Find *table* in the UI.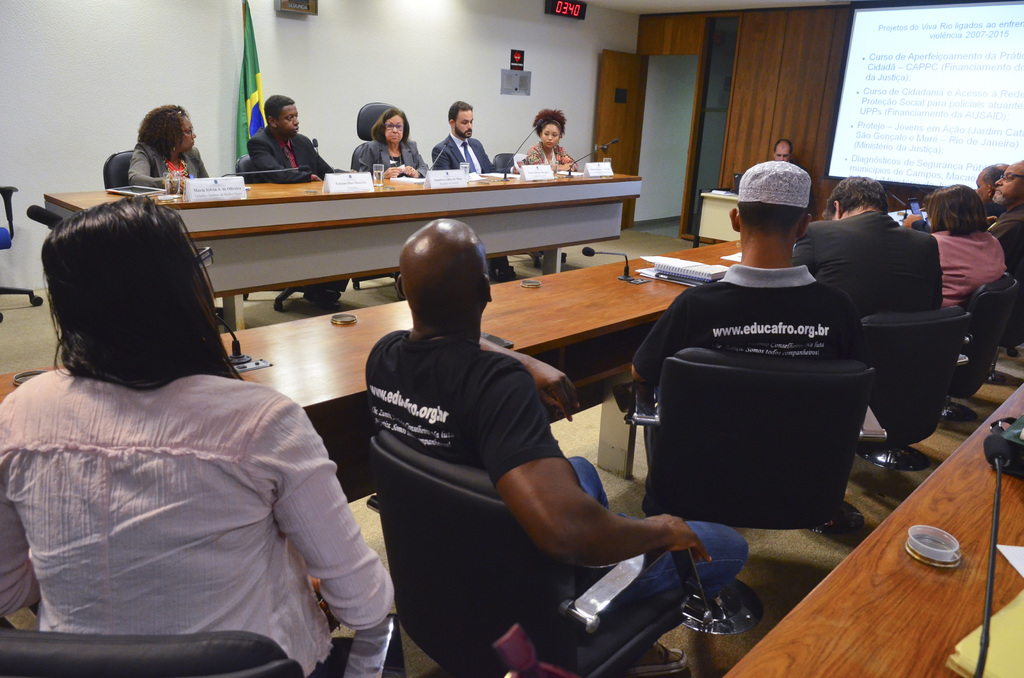
UI element at 699,399,1023,677.
